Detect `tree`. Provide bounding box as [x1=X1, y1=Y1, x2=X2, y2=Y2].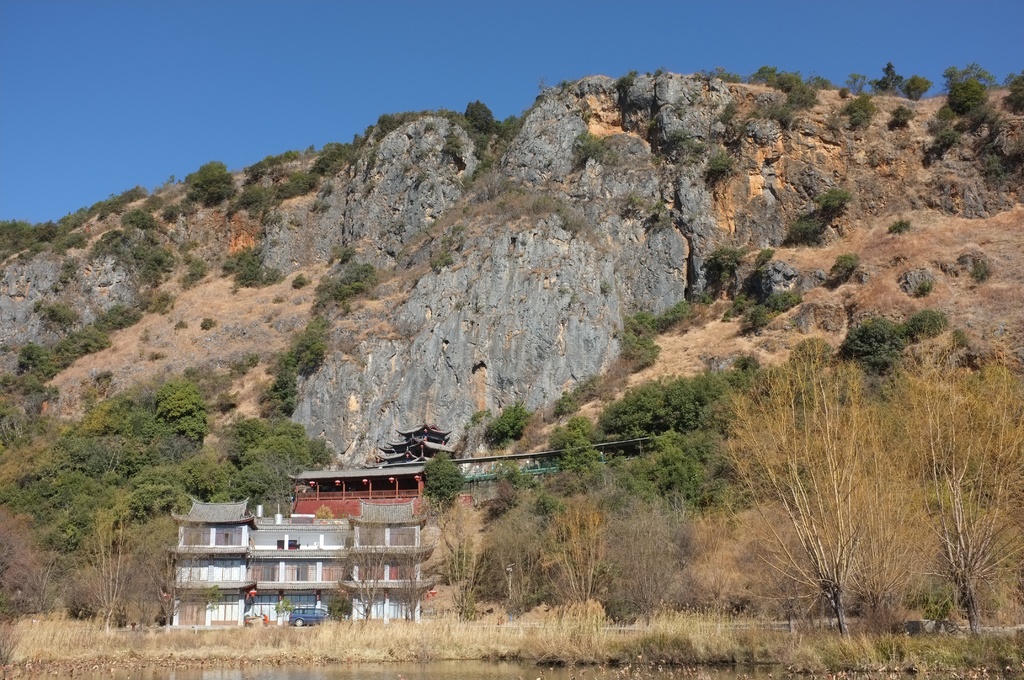
[x1=708, y1=150, x2=732, y2=179].
